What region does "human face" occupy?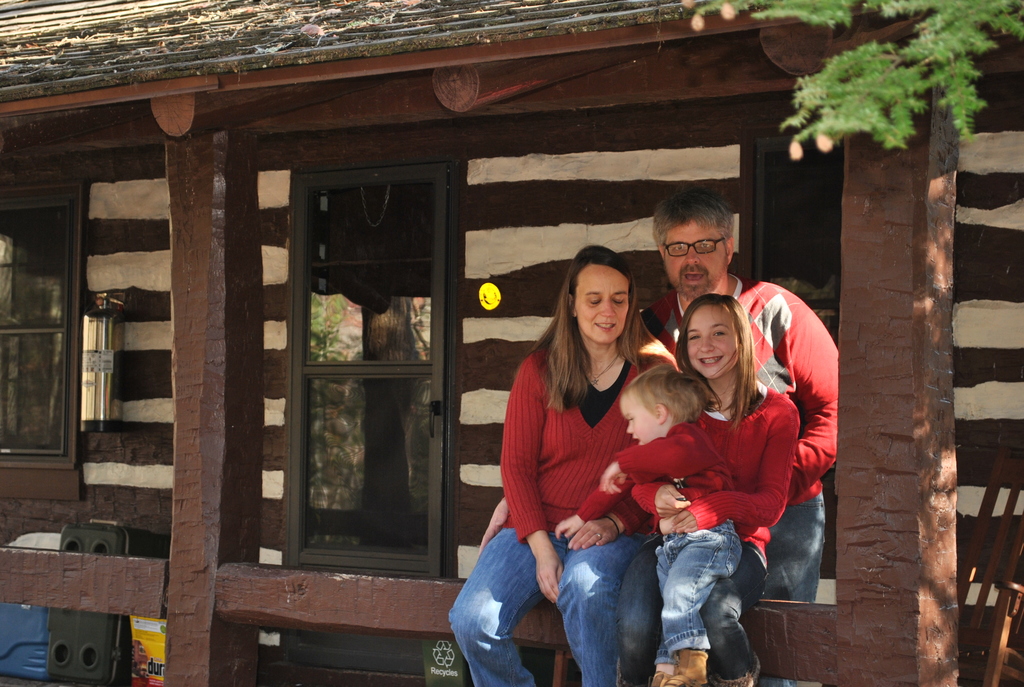
BBox(664, 221, 728, 298).
